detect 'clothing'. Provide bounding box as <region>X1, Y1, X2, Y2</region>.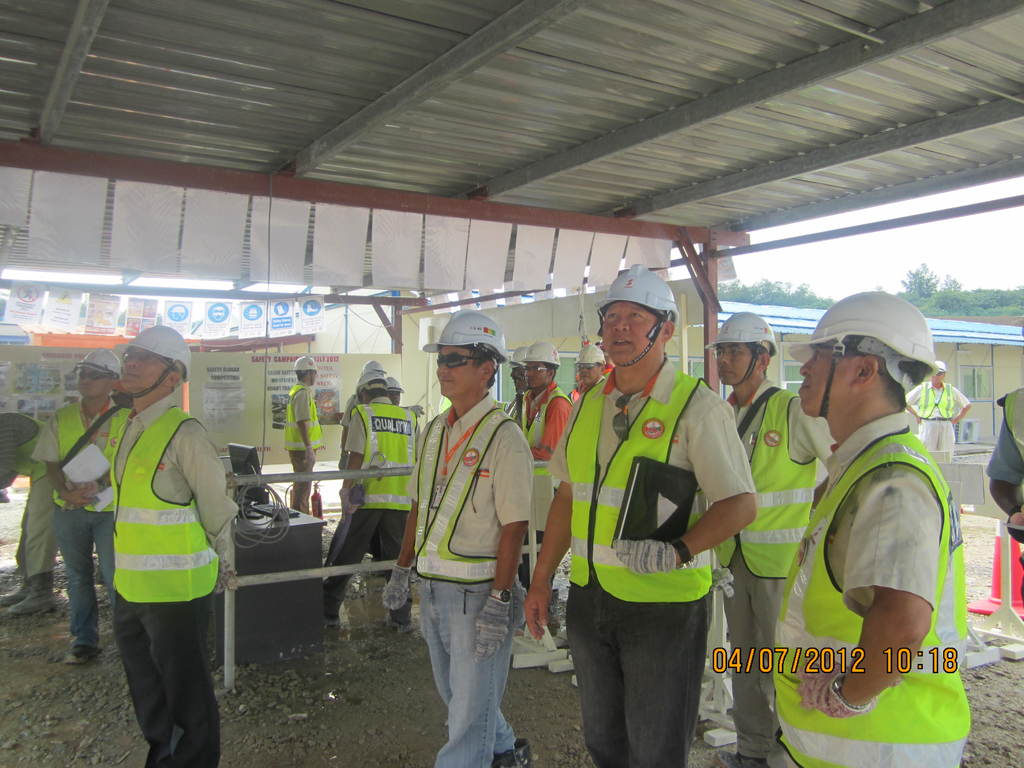
<region>0, 417, 68, 602</region>.
